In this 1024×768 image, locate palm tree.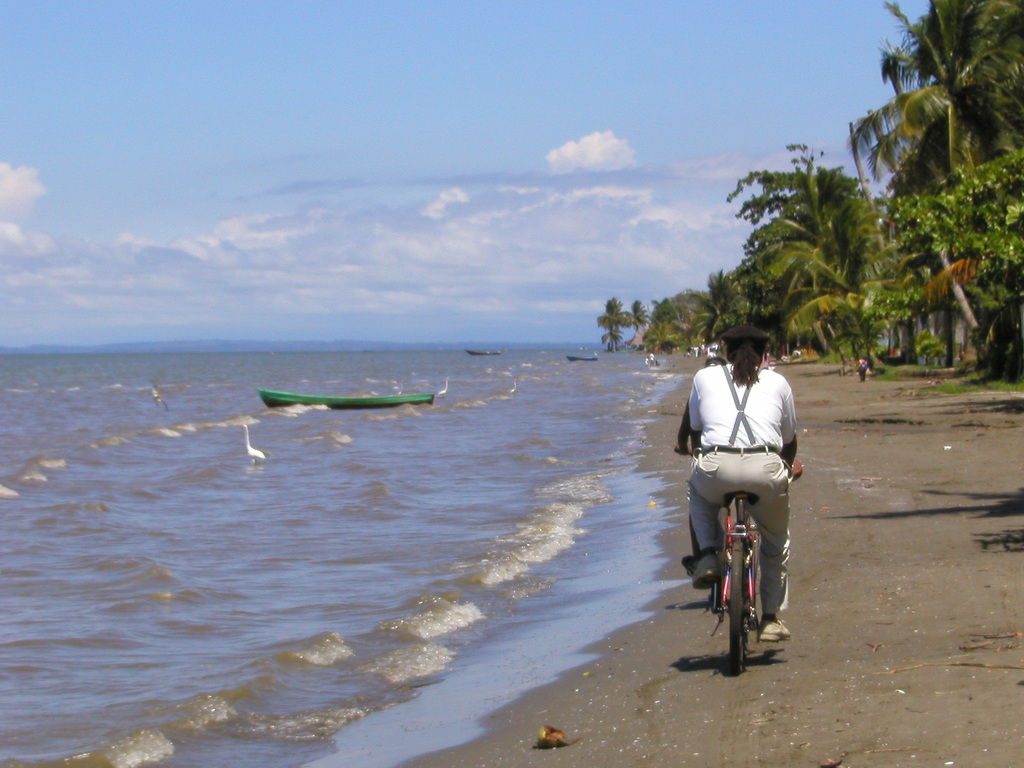
Bounding box: 845,0,1023,371.
